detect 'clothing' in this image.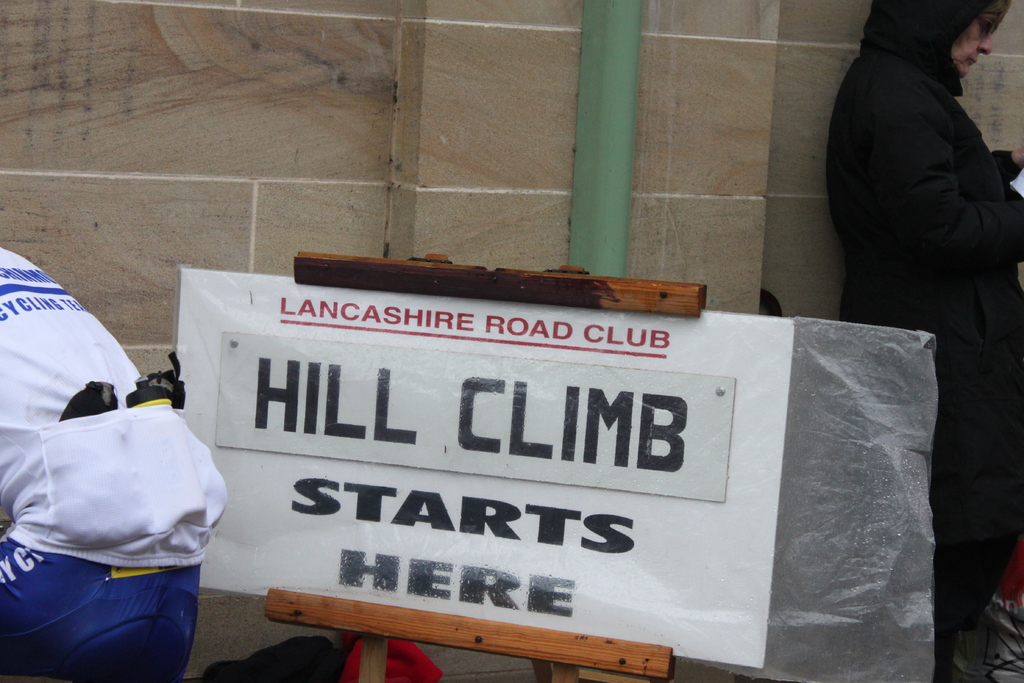
Detection: 1:249:224:679.
